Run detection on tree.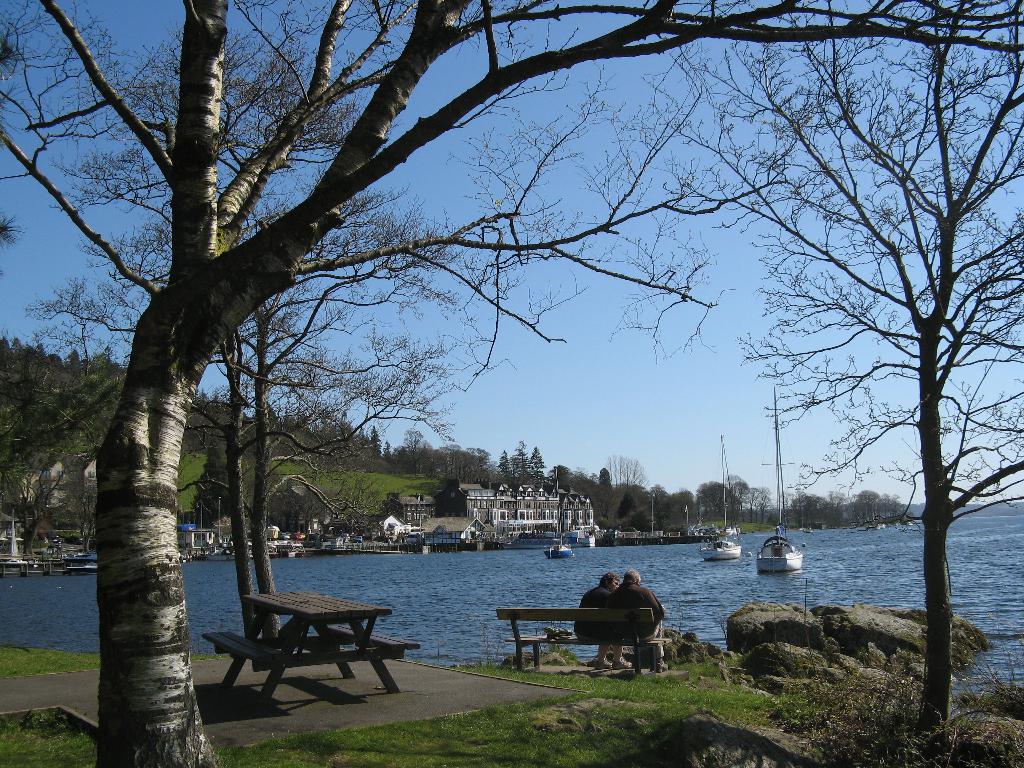
Result: box=[438, 440, 493, 494].
